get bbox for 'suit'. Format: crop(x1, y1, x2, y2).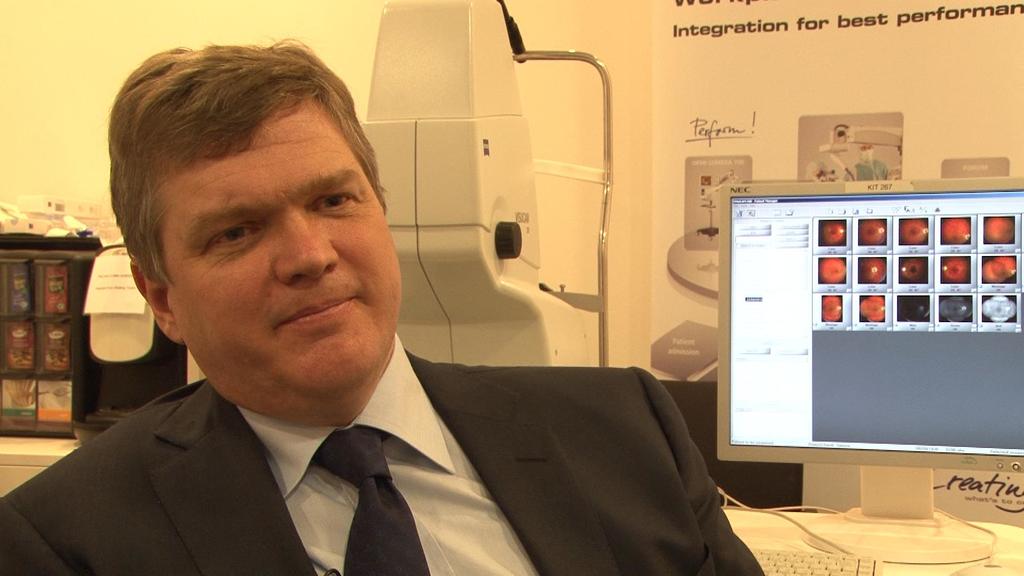
crop(15, 294, 682, 564).
